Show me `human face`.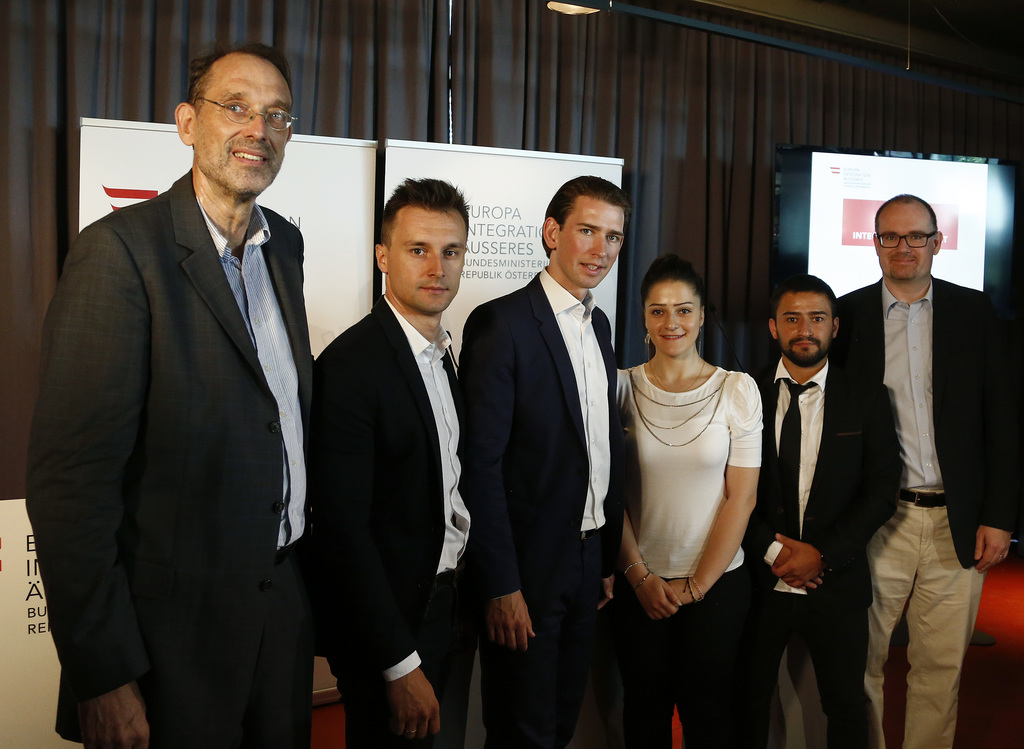
`human face` is here: 386/212/462/309.
